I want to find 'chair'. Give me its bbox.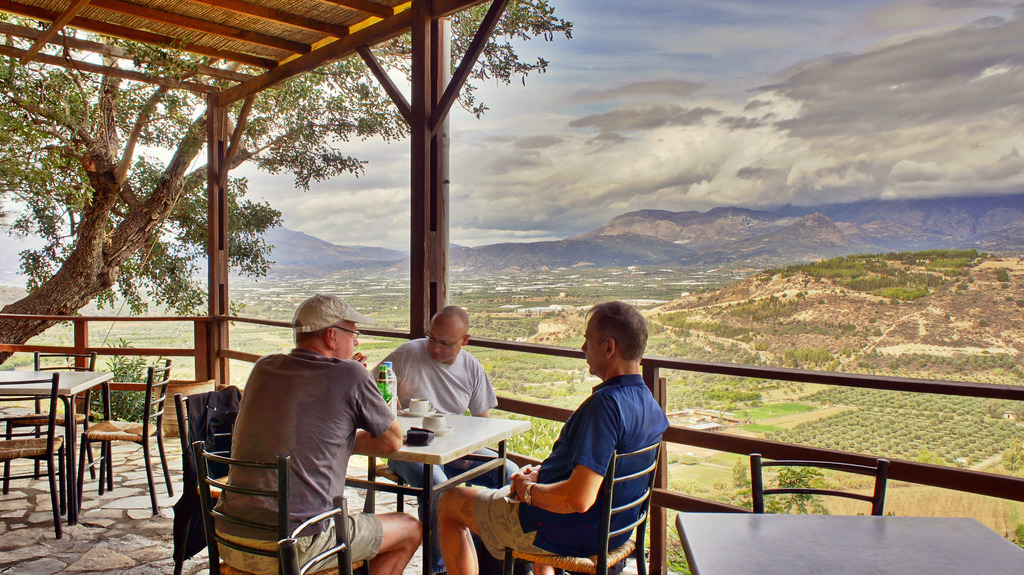
bbox(362, 465, 476, 512).
